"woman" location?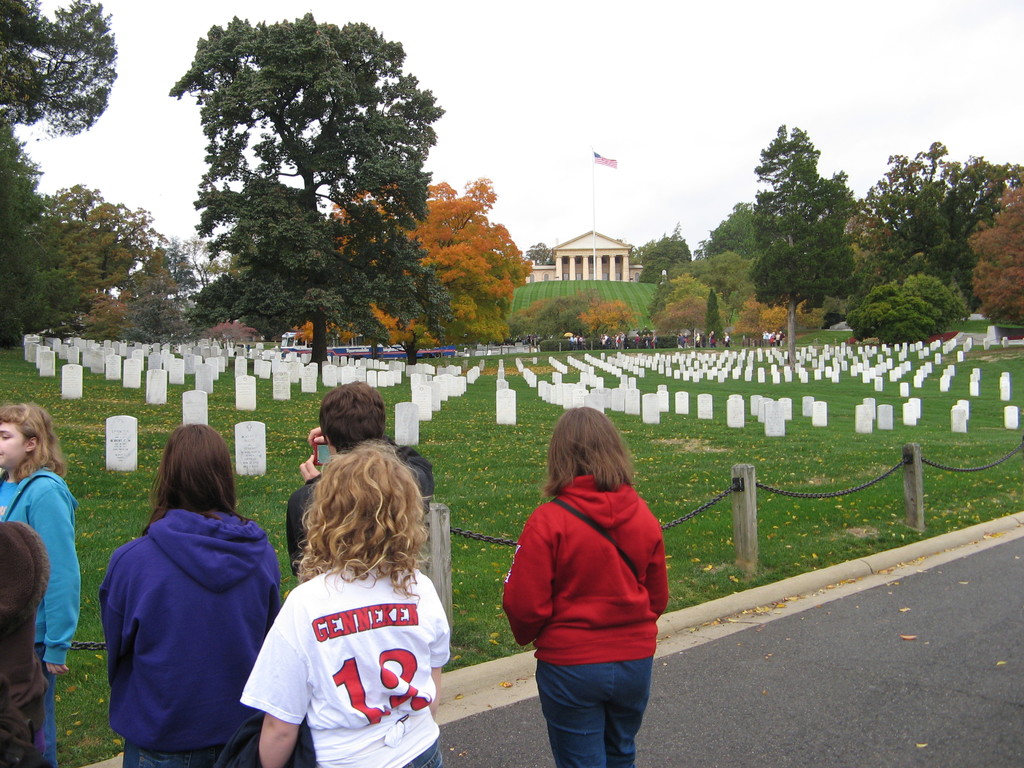
0:402:87:767
